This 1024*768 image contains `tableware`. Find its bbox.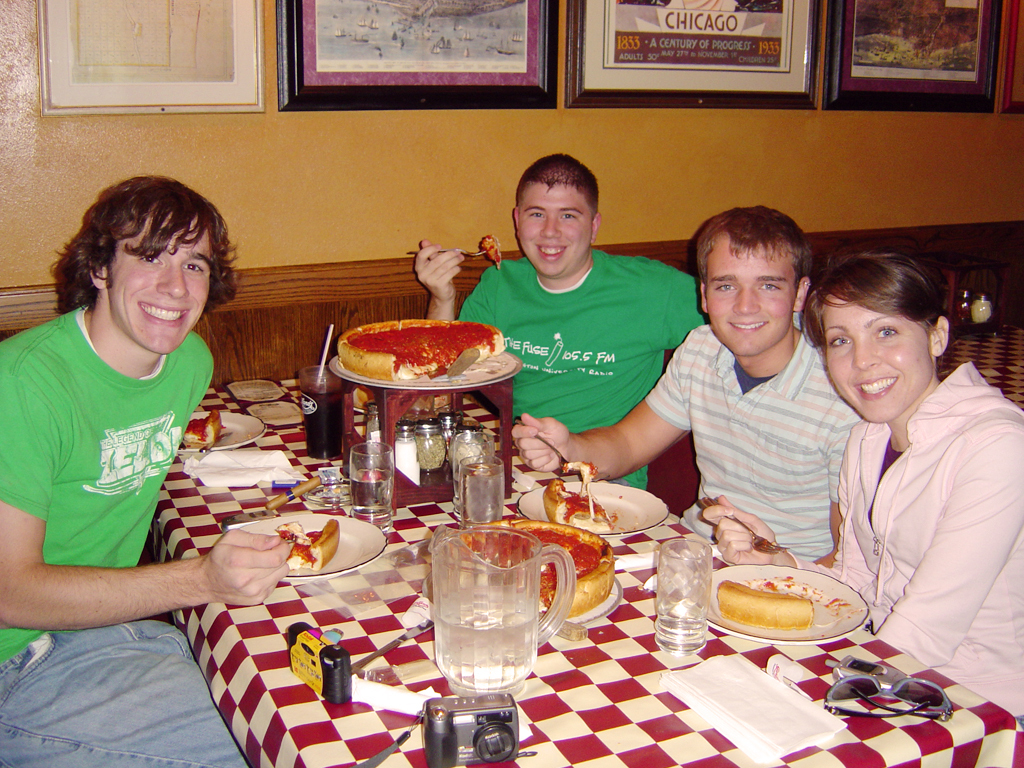
[x1=353, y1=436, x2=393, y2=538].
